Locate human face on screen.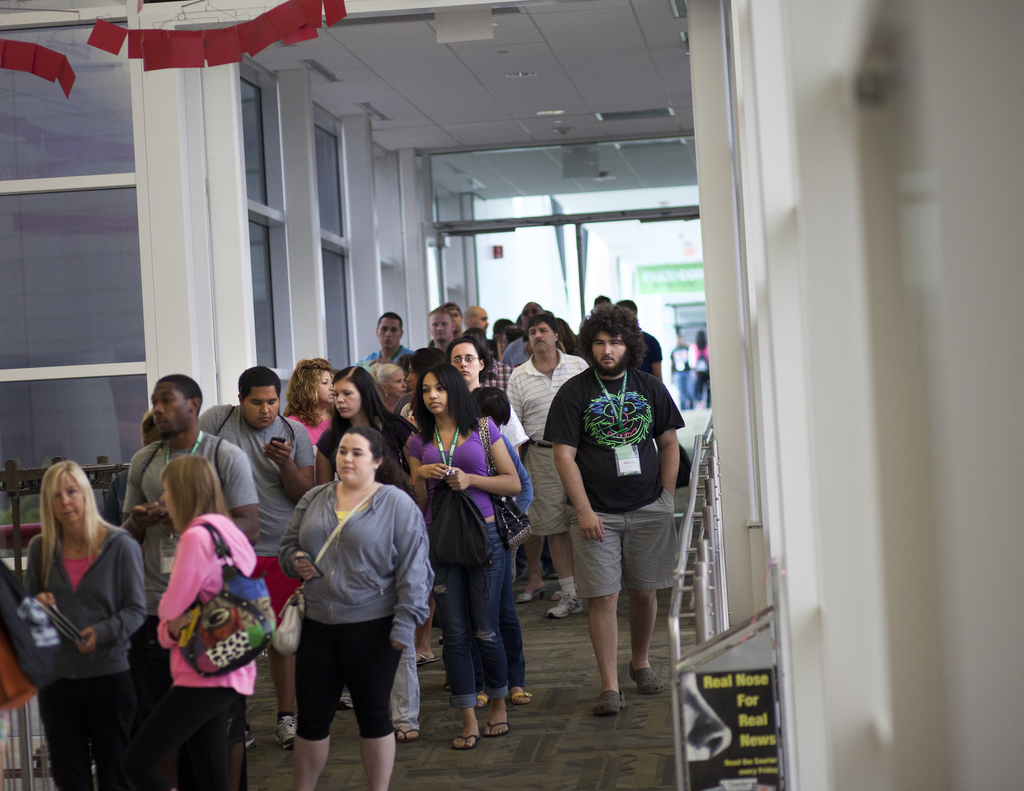
On screen at rect(447, 347, 477, 380).
